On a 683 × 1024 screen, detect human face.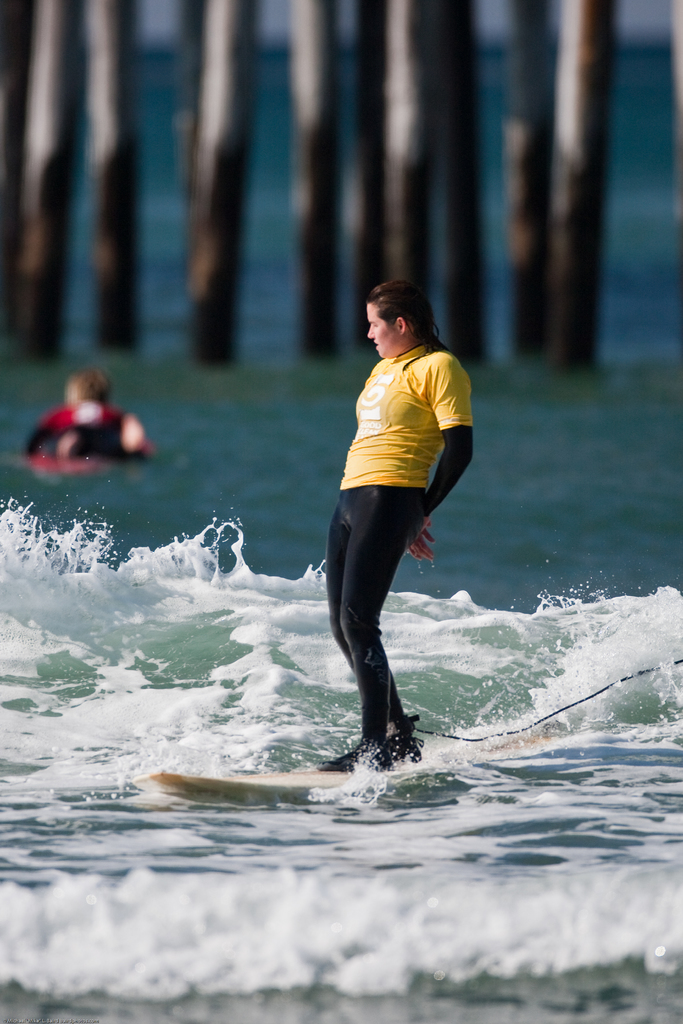
bbox=[366, 302, 397, 358].
